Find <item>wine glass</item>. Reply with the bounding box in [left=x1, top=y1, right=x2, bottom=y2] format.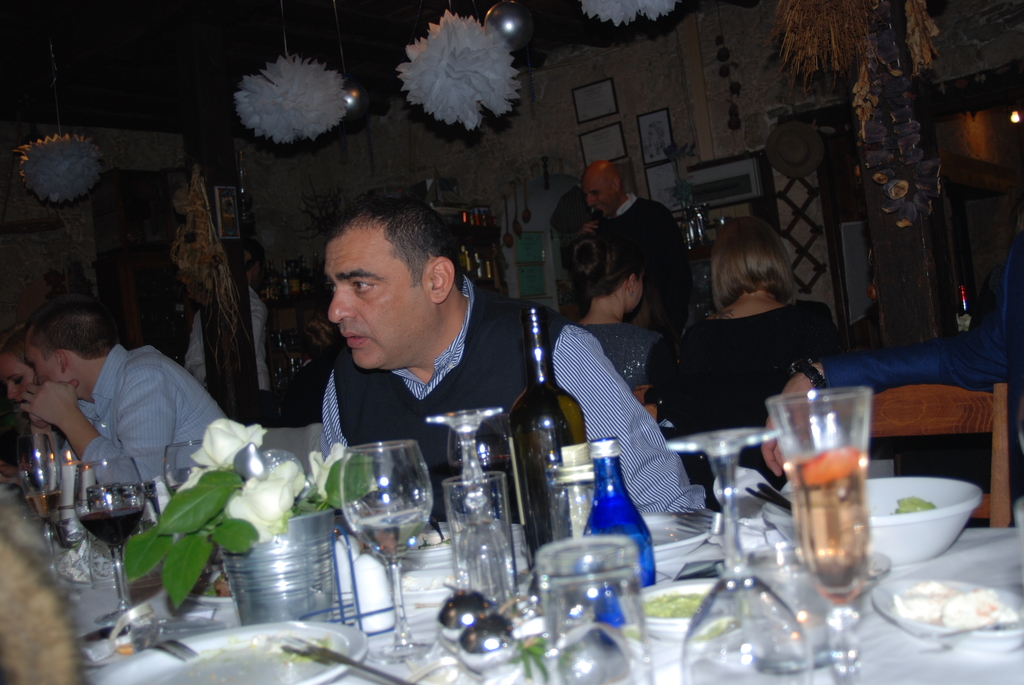
[left=69, top=456, right=147, bottom=631].
